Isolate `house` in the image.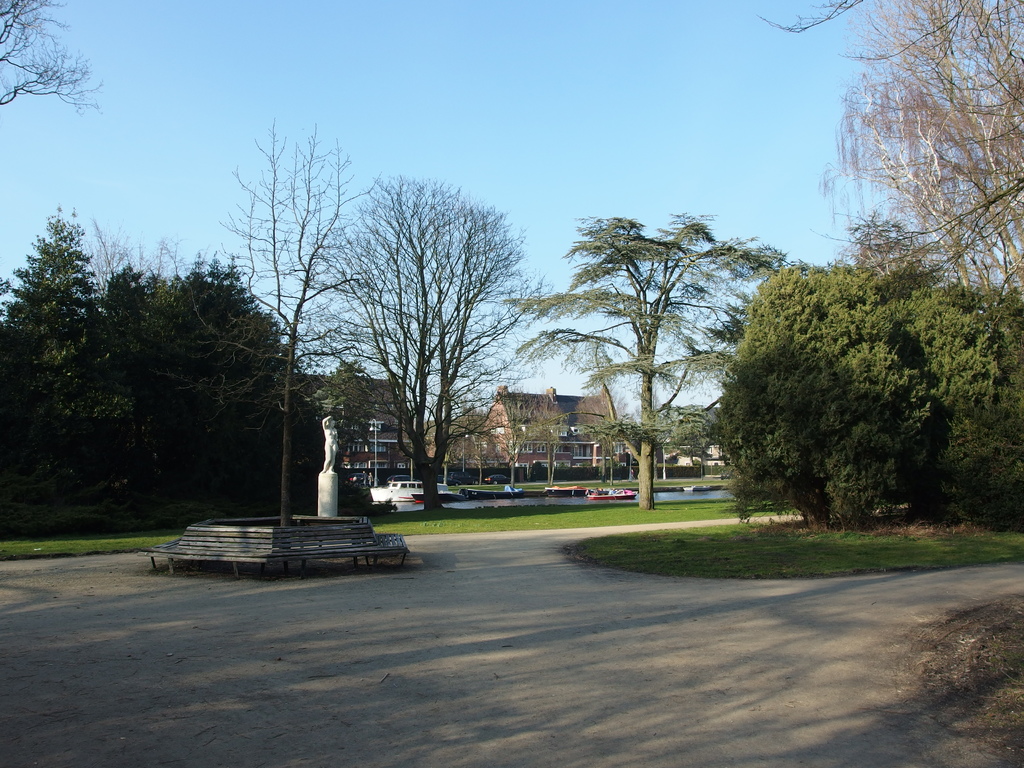
Isolated region: pyautogui.locateOnScreen(474, 383, 622, 471).
